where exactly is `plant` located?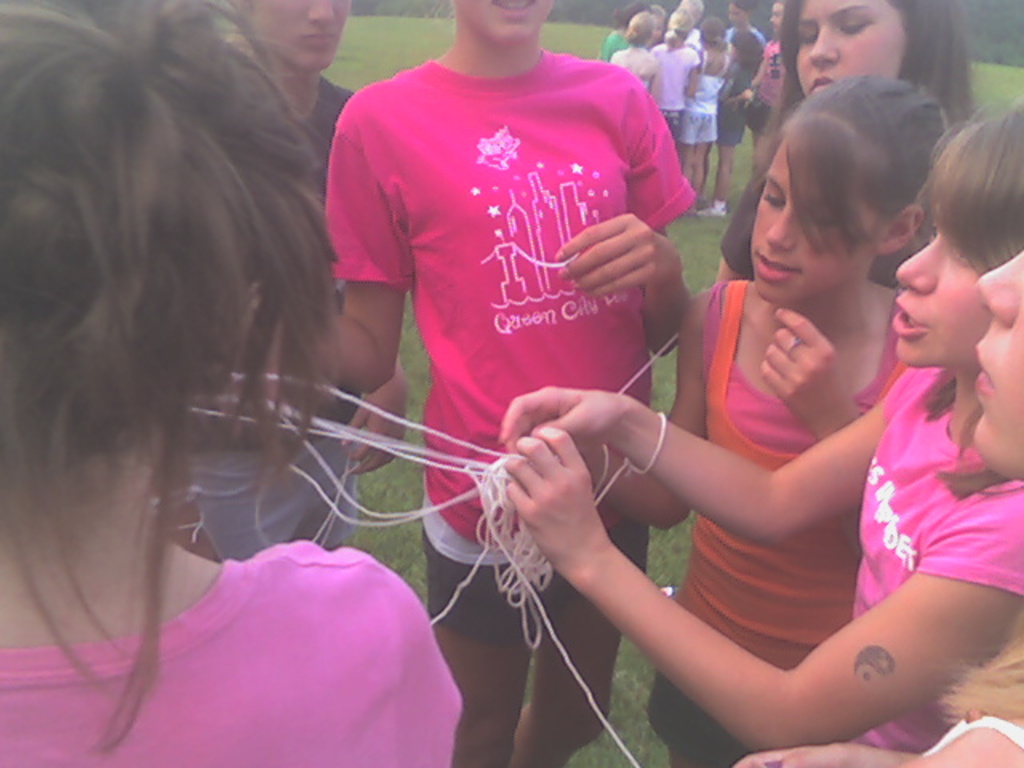
Its bounding box is left=314, top=14, right=448, bottom=94.
